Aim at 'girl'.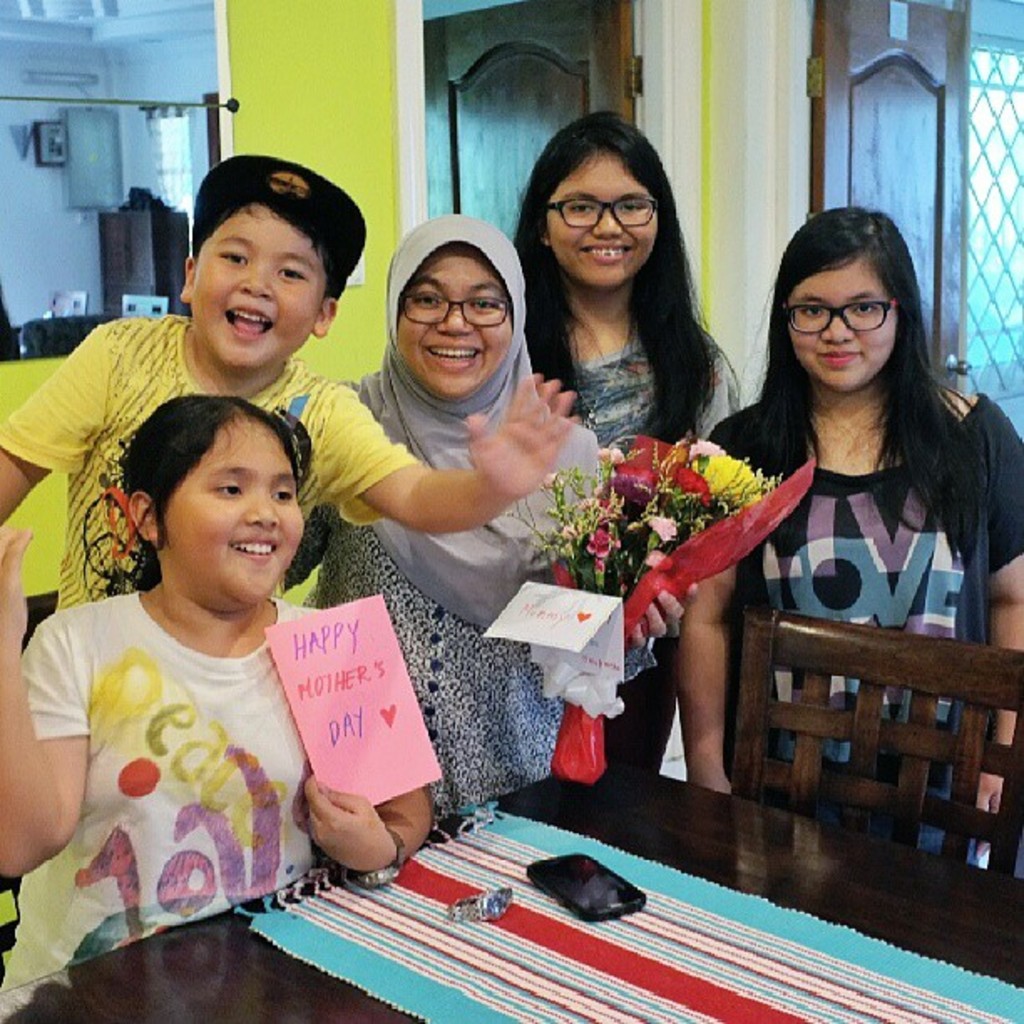
Aimed at crop(505, 107, 745, 773).
